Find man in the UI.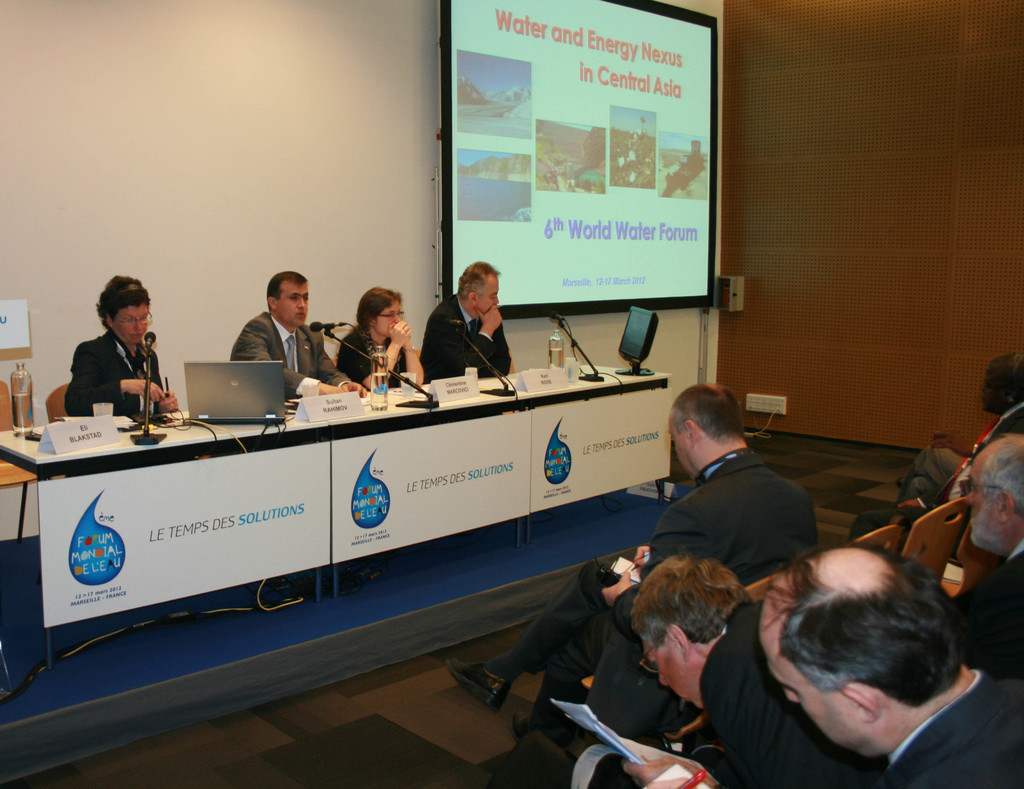
UI element at <bbox>943, 432, 1023, 685</bbox>.
